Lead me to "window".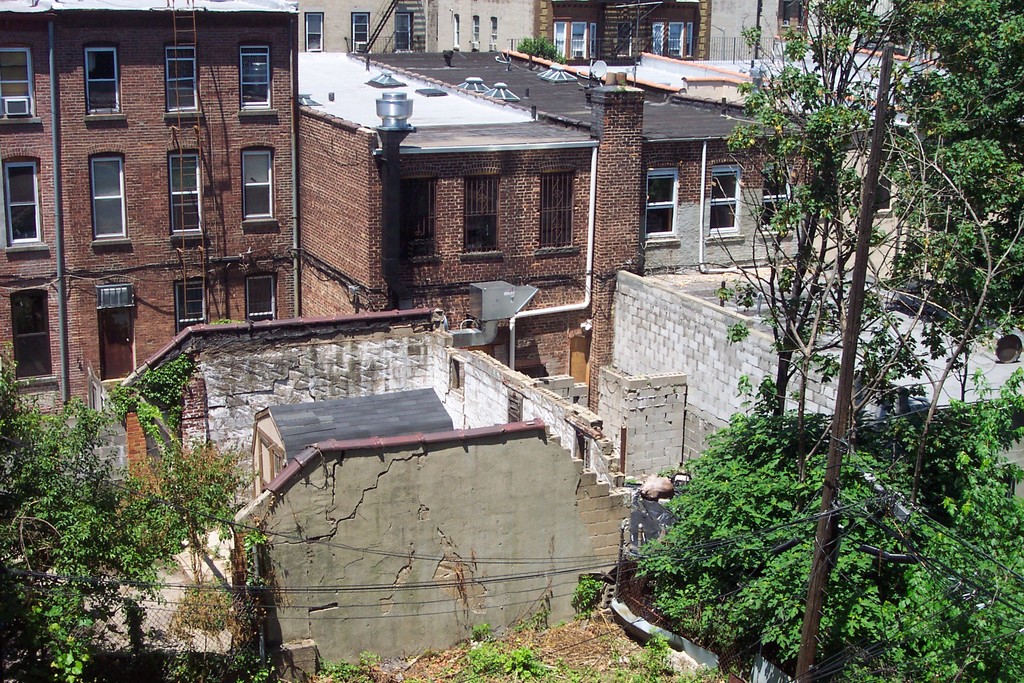
Lead to <box>588,19,597,57</box>.
